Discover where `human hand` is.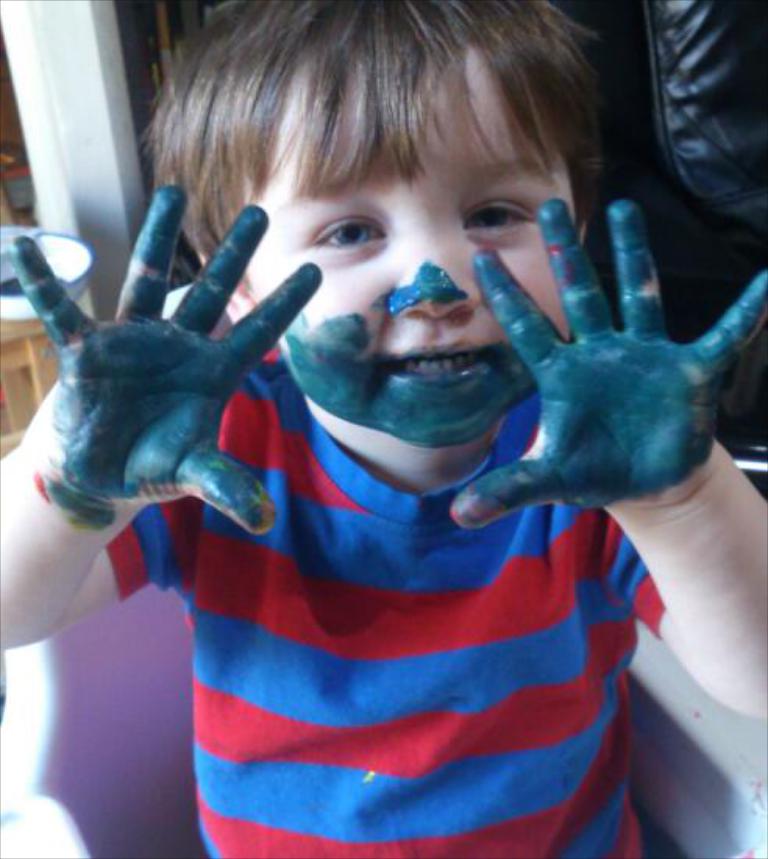
Discovered at (448, 194, 766, 534).
